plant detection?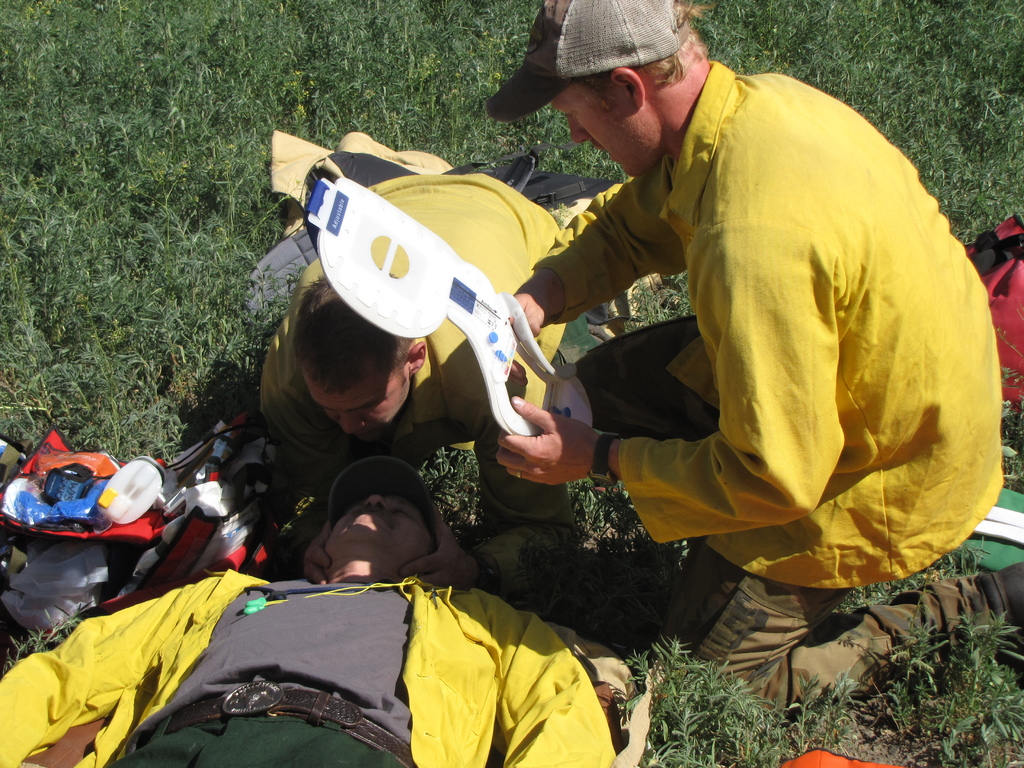
990 321 1023 503
